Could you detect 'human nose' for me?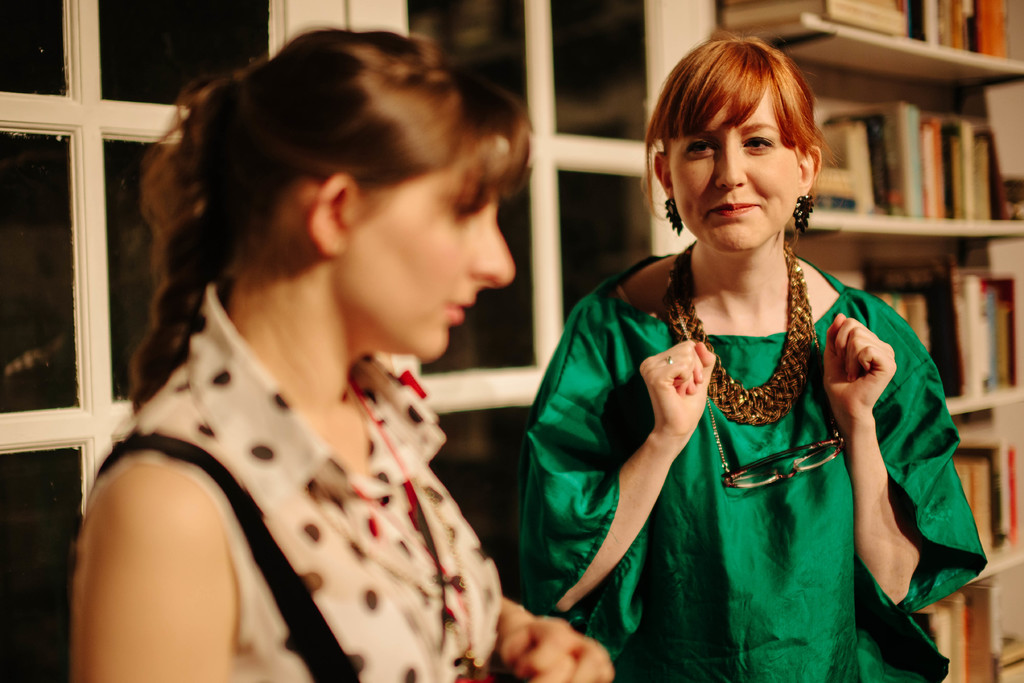
Detection result: rect(716, 138, 745, 190).
